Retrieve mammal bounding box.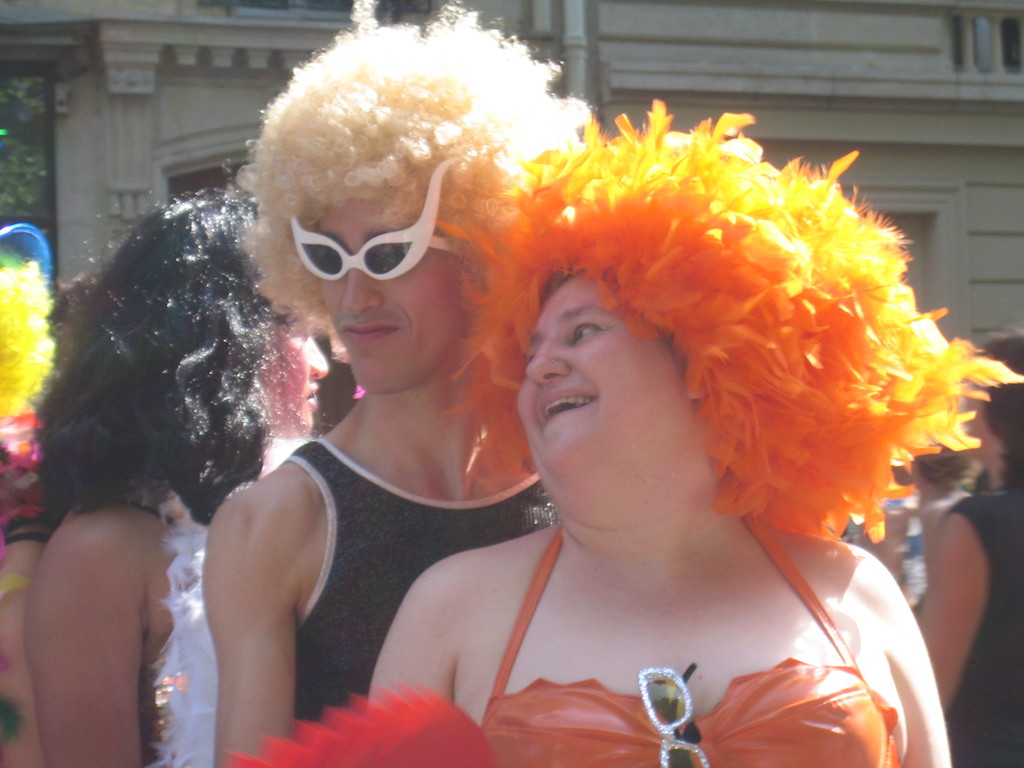
Bounding box: <region>0, 224, 74, 767</region>.
